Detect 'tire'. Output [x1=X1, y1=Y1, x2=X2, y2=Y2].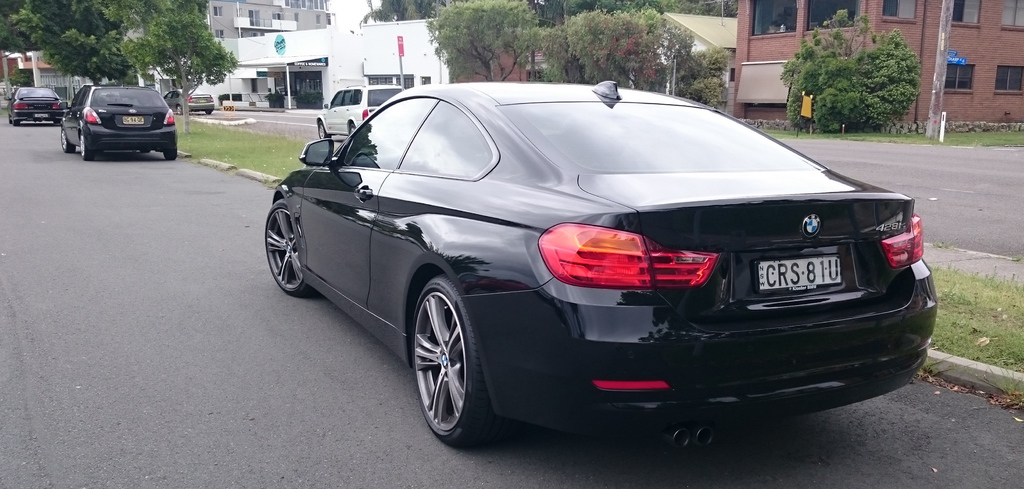
[x1=51, y1=119, x2=60, y2=127].
